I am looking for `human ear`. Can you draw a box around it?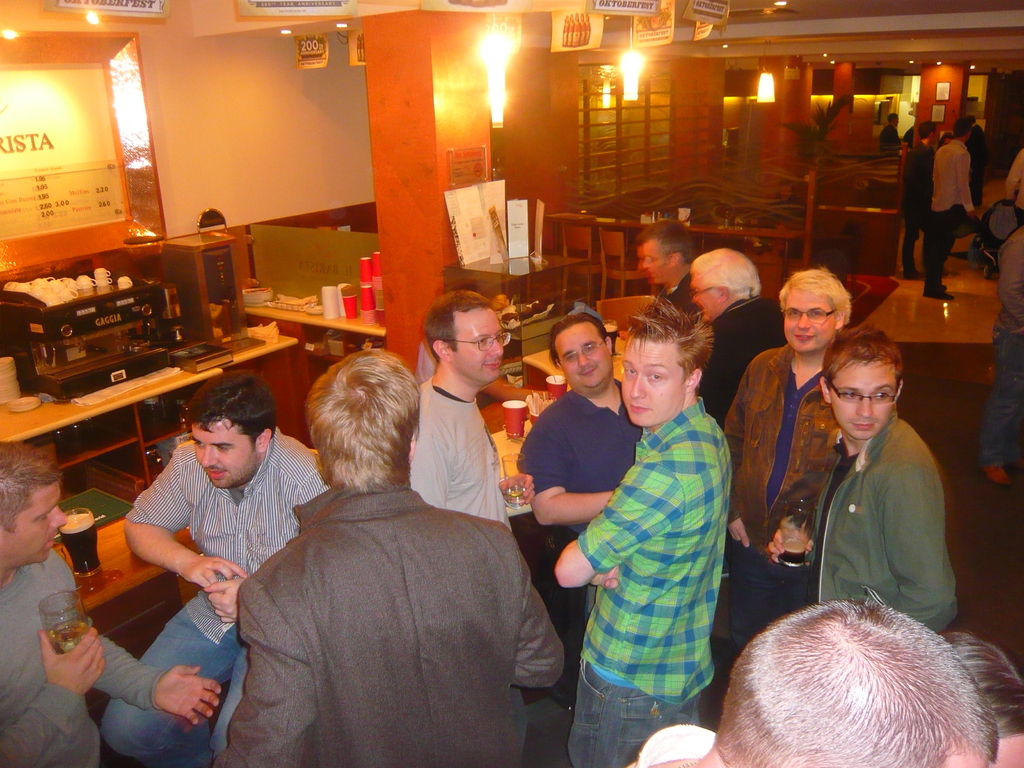
Sure, the bounding box is l=836, t=309, r=846, b=326.
